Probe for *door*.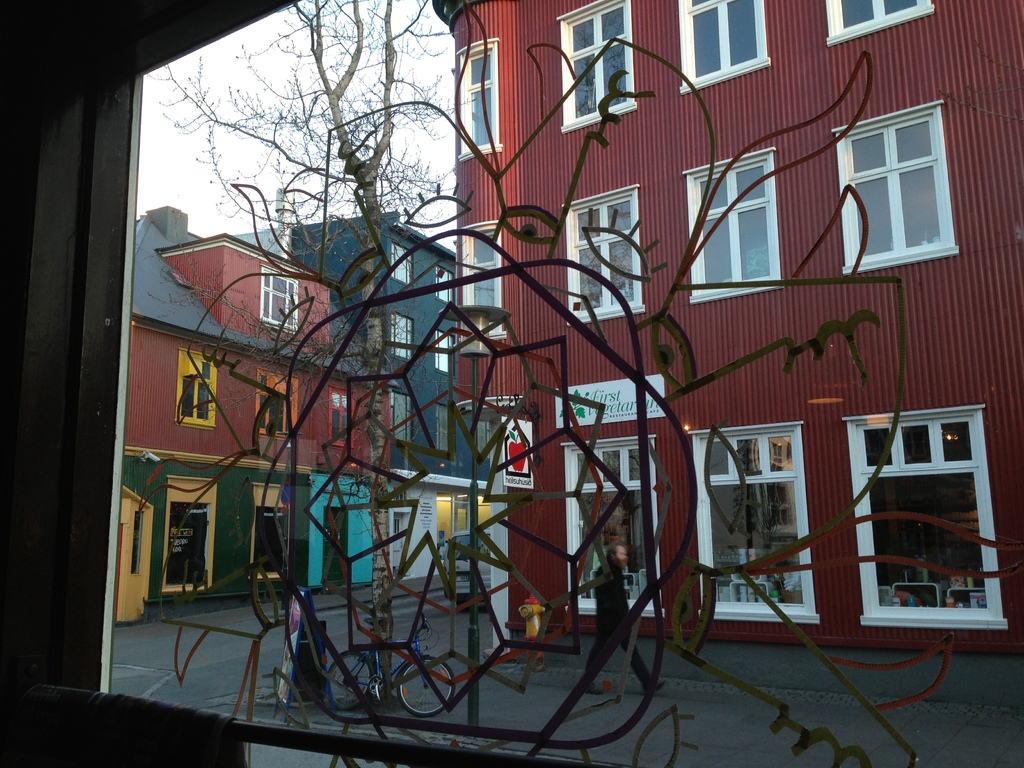
Probe result: crop(869, 472, 986, 604).
